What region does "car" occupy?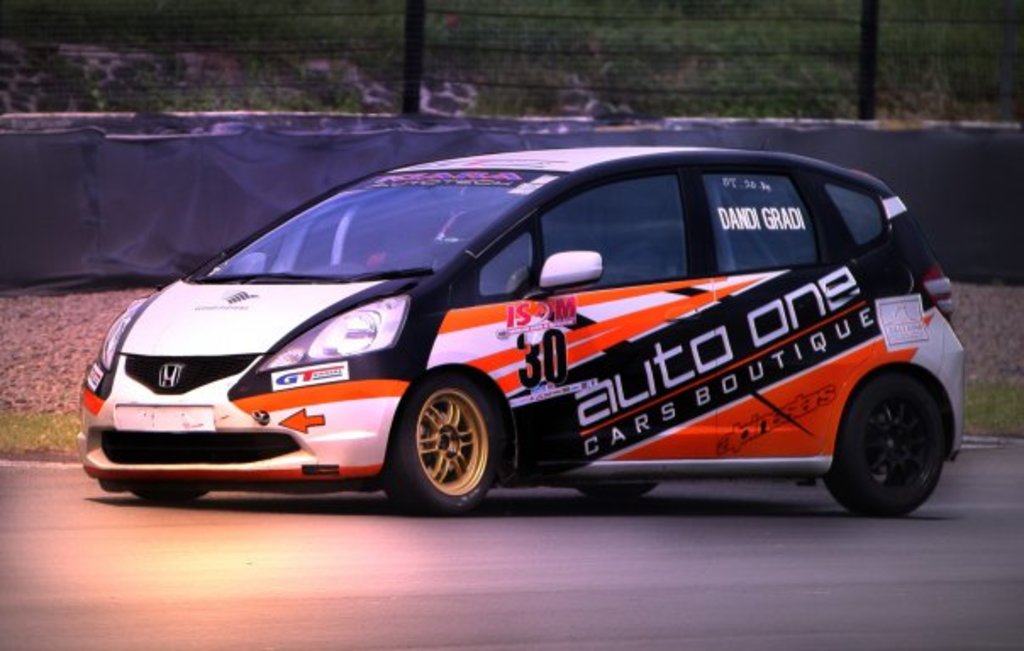
x1=73, y1=137, x2=968, y2=519.
